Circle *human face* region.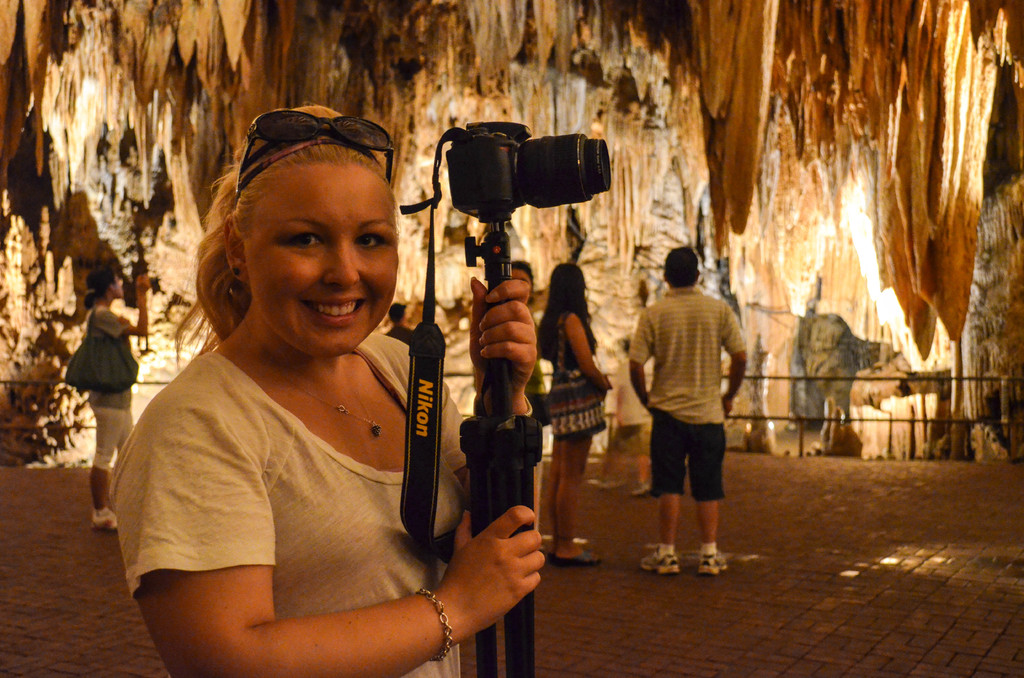
Region: [511,267,532,295].
